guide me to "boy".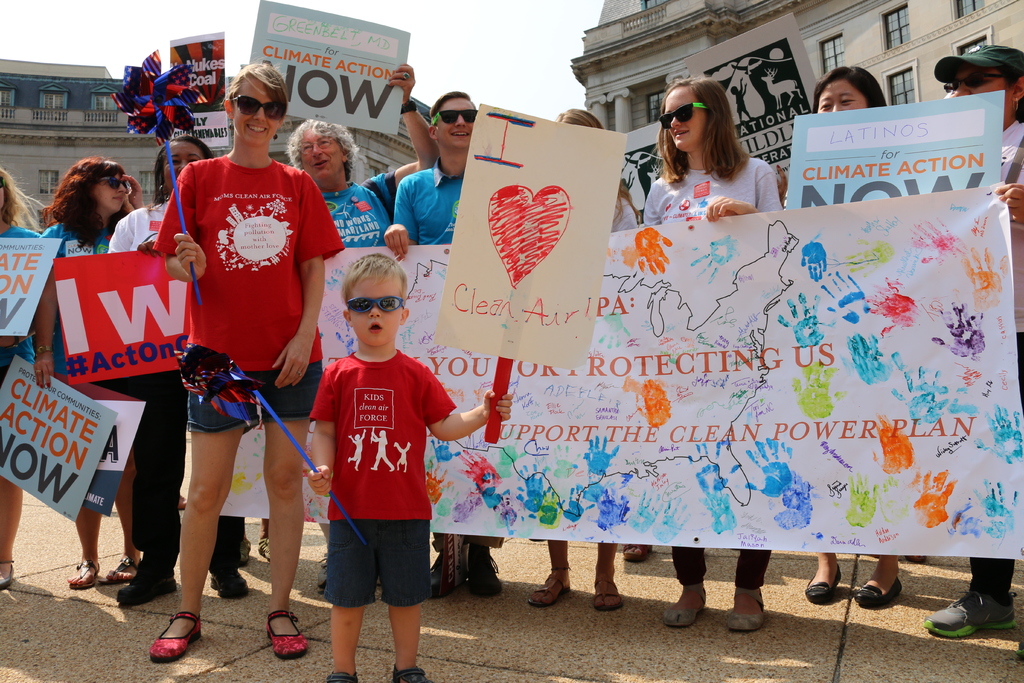
Guidance: [x1=308, y1=254, x2=514, y2=682].
